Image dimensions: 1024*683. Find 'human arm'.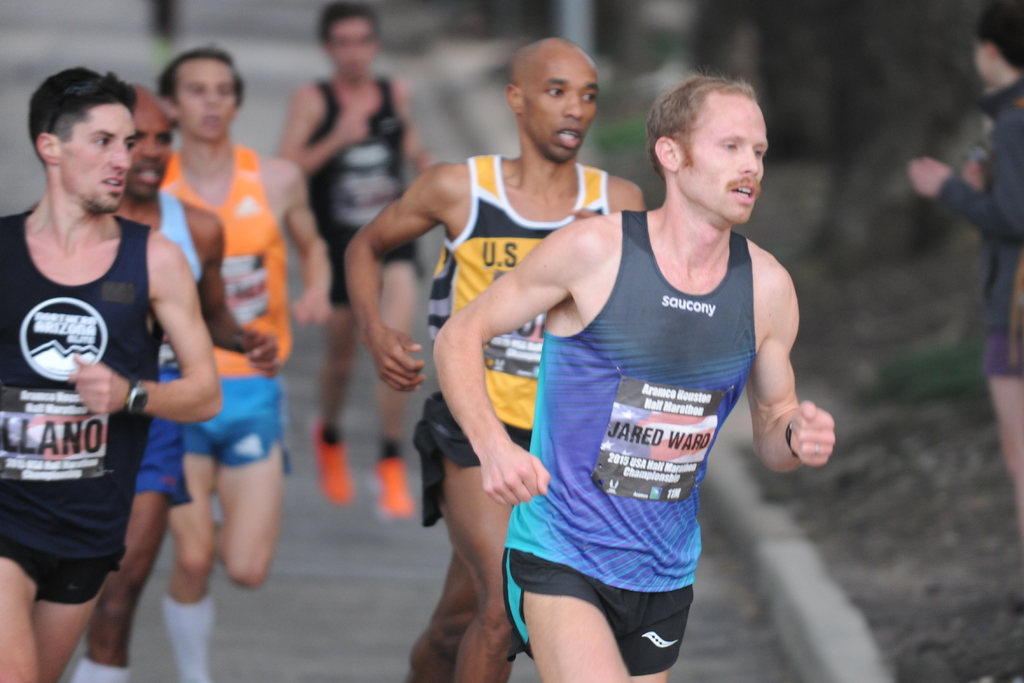
x1=271 y1=78 x2=381 y2=179.
